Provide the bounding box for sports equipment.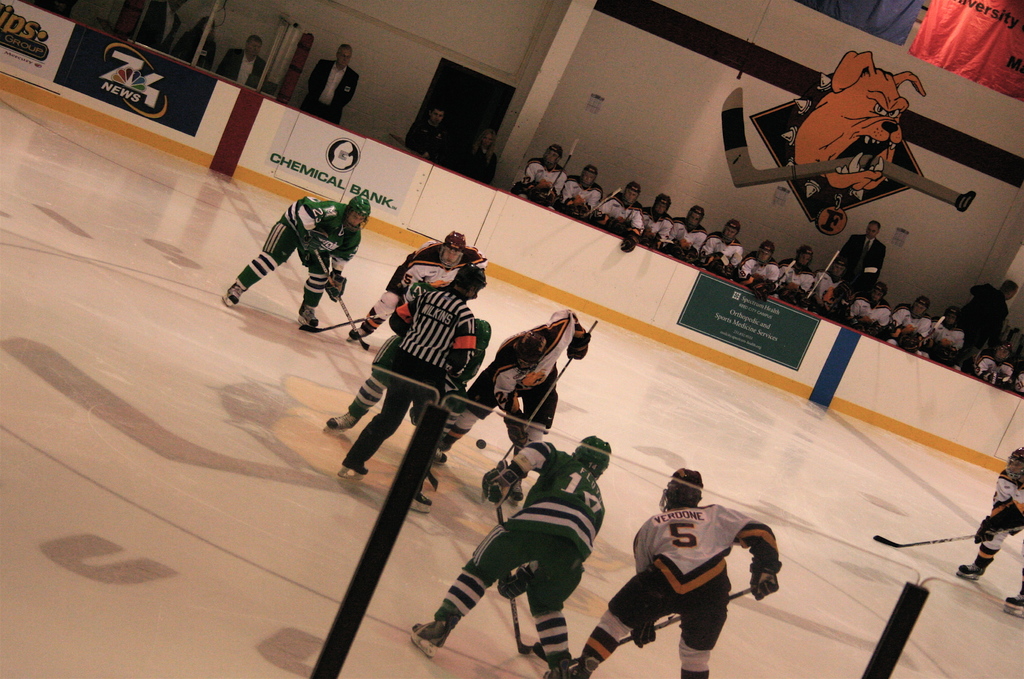
(left=404, top=626, right=445, bottom=656).
